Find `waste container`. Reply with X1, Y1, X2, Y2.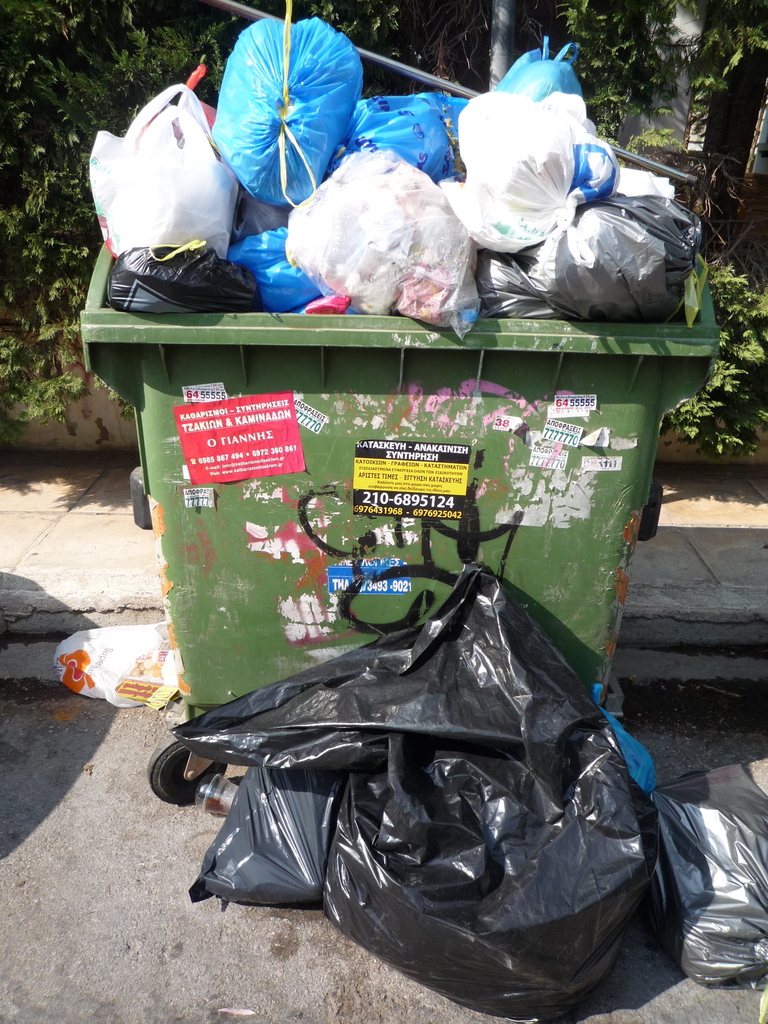
76, 8, 749, 815.
